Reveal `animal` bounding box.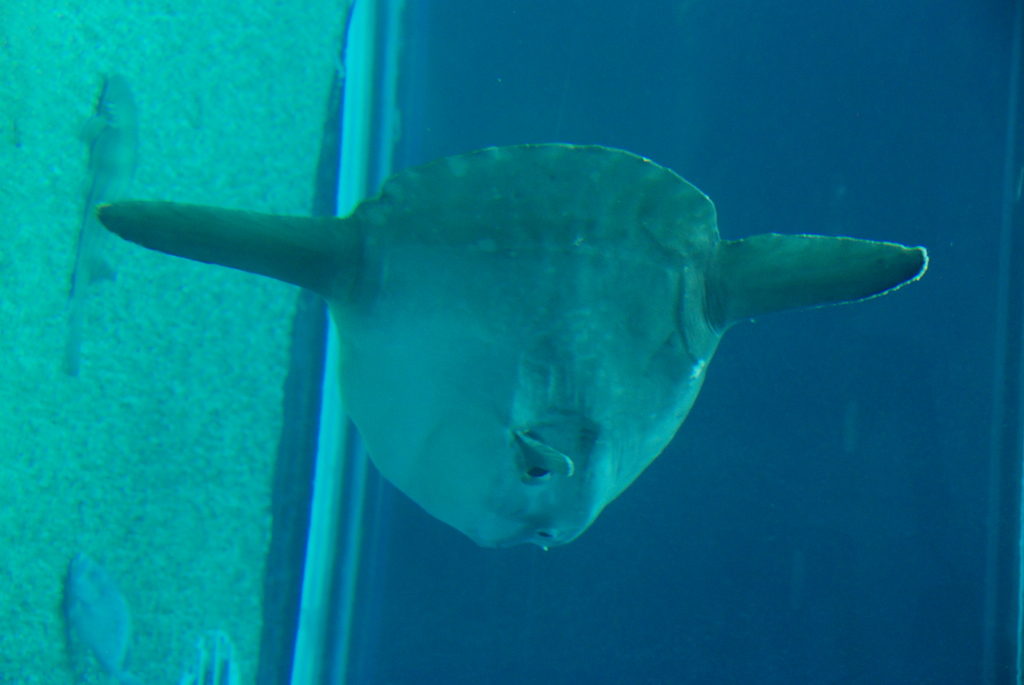
Revealed: l=106, t=139, r=914, b=549.
